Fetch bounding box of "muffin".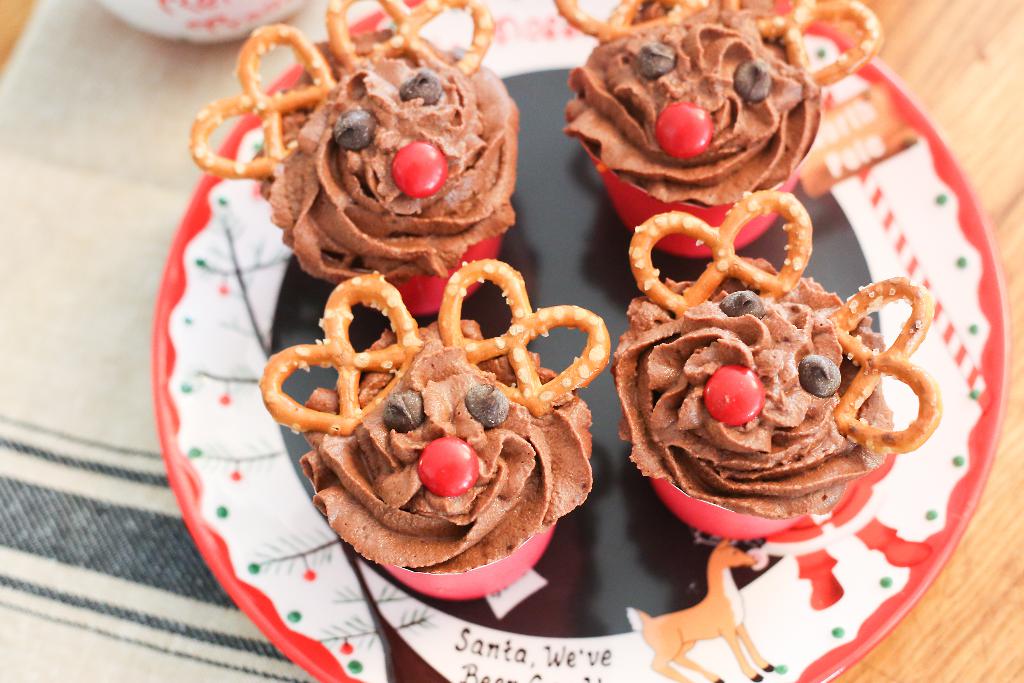
Bbox: bbox=[254, 26, 519, 316].
